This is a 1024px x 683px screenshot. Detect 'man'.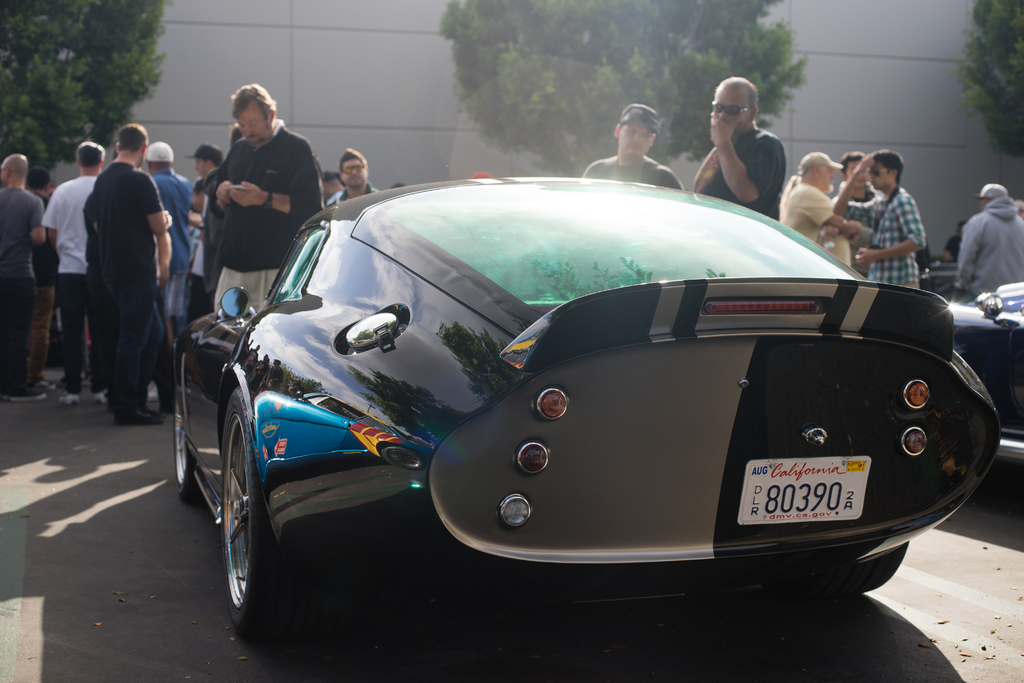
select_region(42, 136, 105, 399).
